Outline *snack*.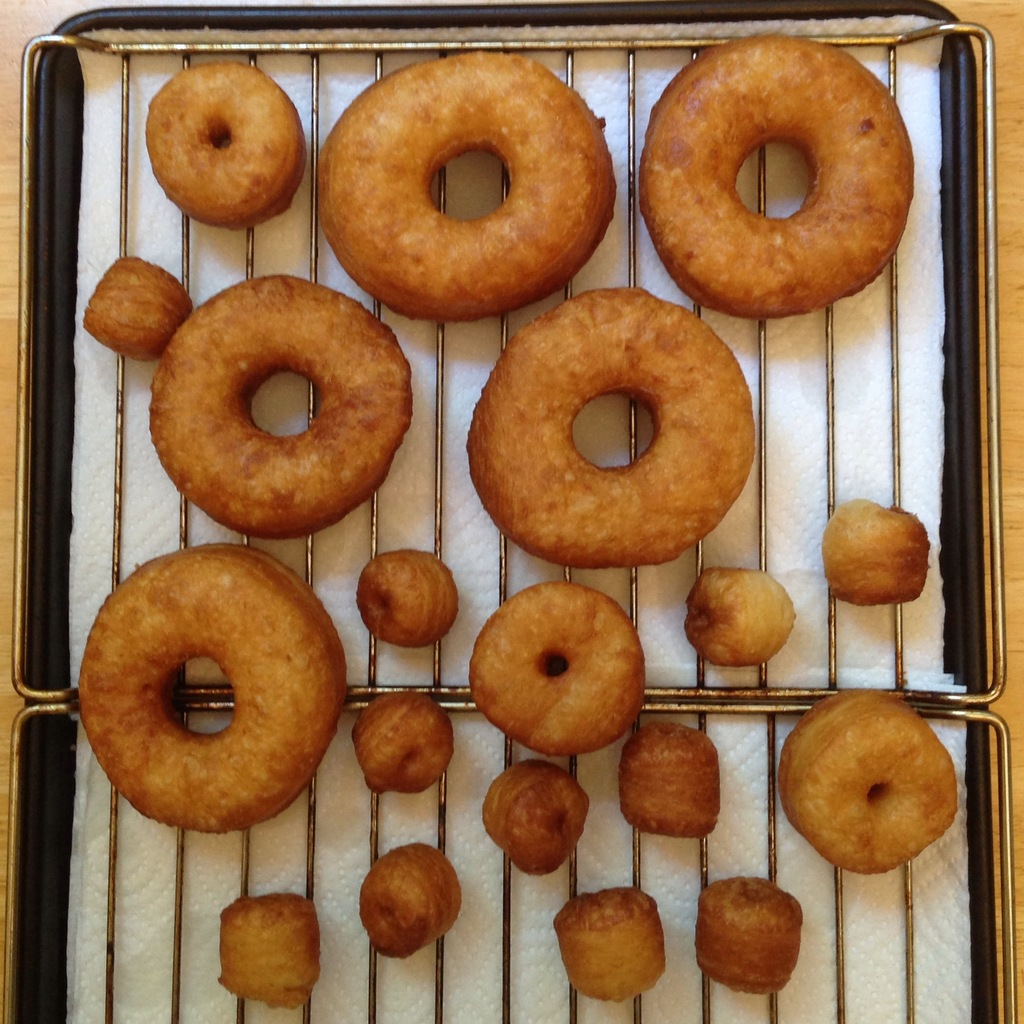
Outline: 220:890:316:1002.
